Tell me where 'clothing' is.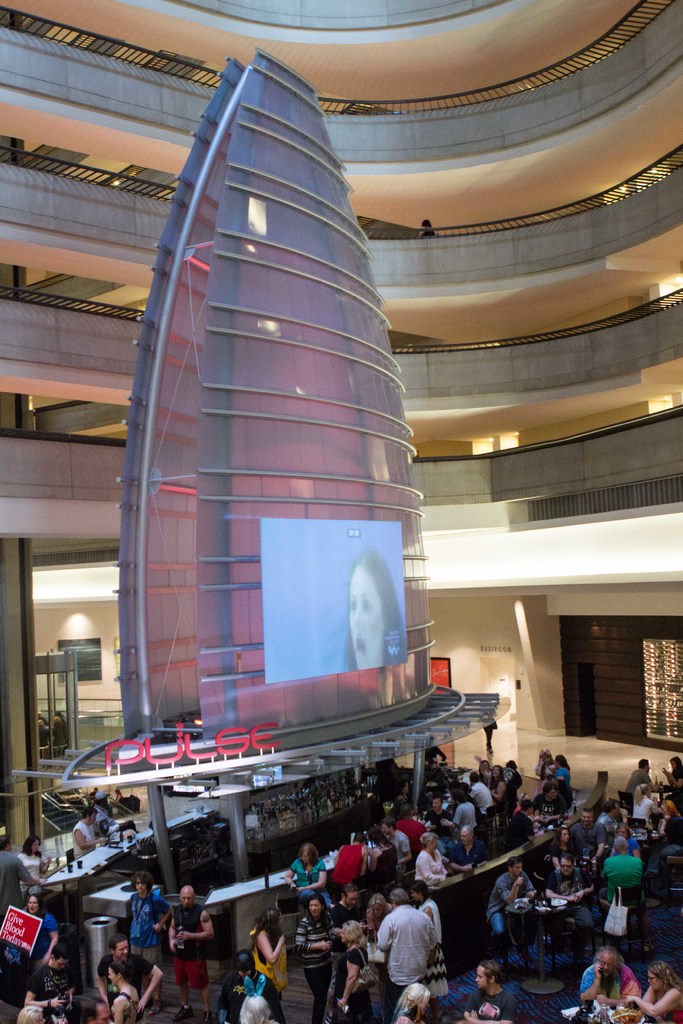
'clothing' is at bbox=(292, 853, 333, 906).
